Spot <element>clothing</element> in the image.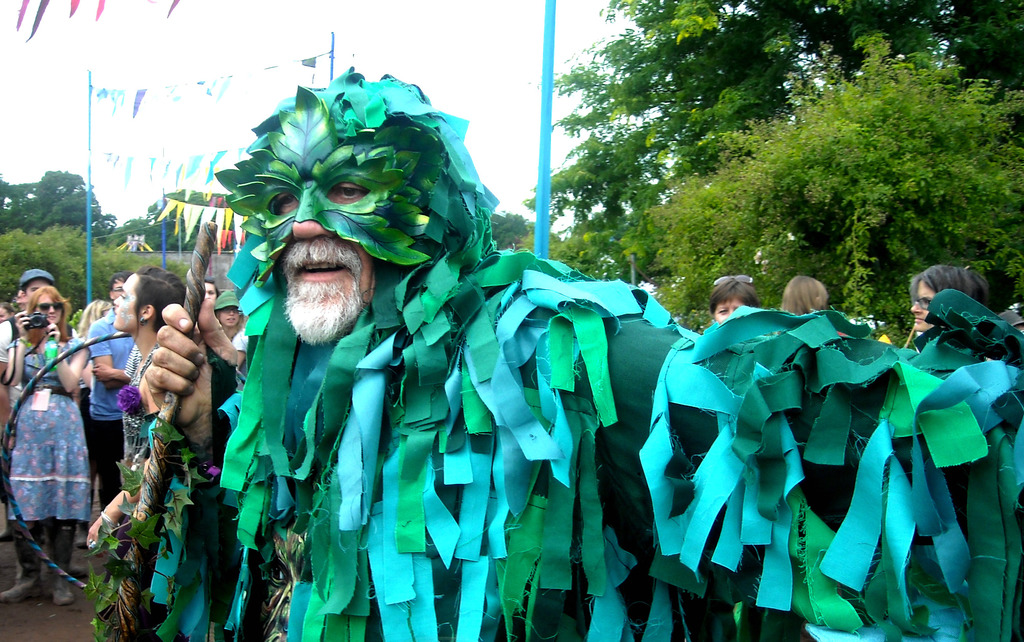
<element>clothing</element> found at detection(7, 312, 101, 580).
